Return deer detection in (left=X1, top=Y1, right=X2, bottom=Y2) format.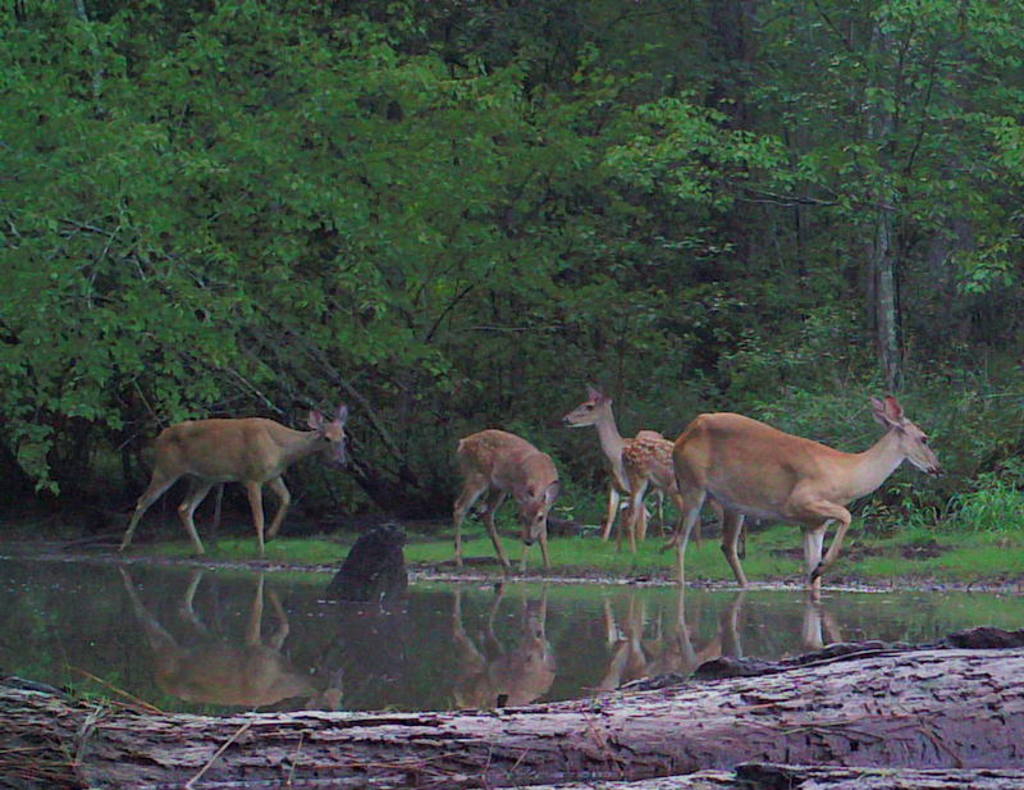
(left=453, top=428, right=562, bottom=571).
